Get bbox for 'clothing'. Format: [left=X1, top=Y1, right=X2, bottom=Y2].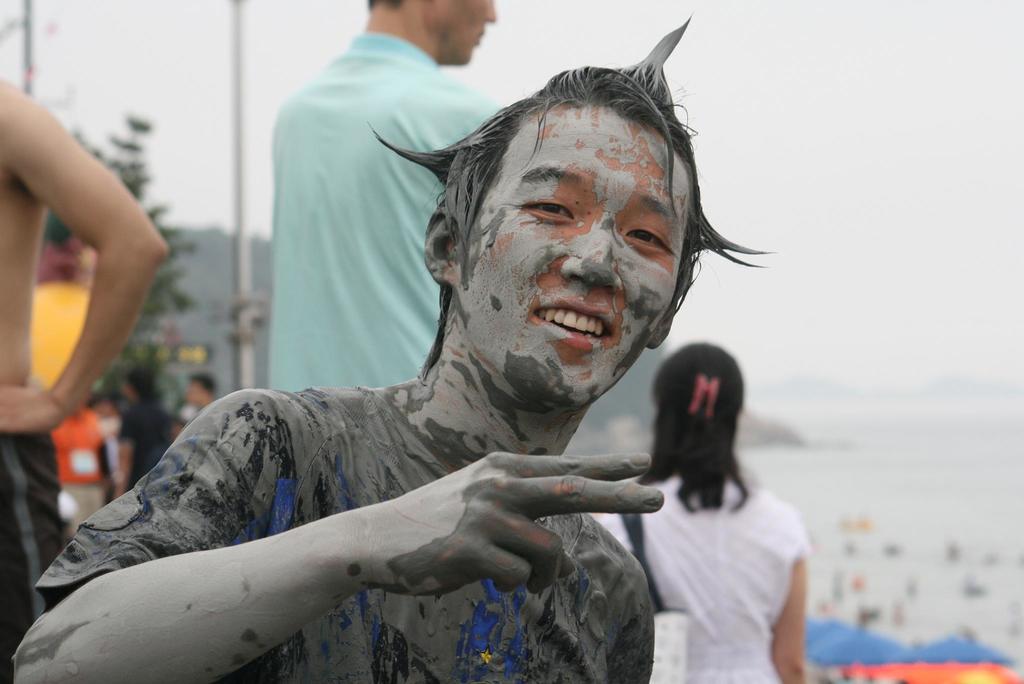
[left=28, top=383, right=654, bottom=683].
